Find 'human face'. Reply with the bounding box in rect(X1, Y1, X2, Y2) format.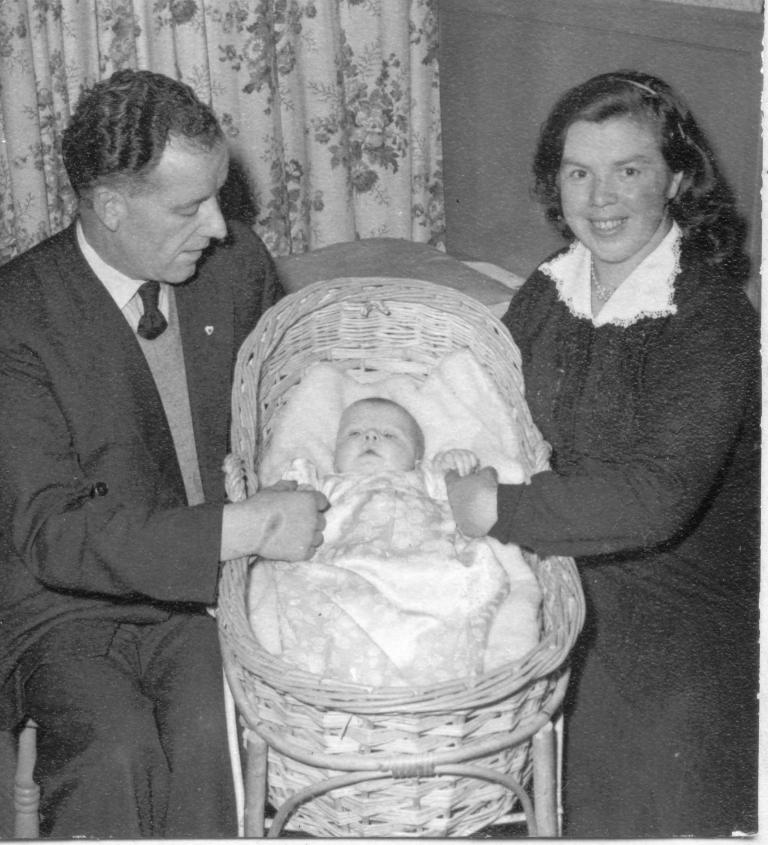
rect(126, 134, 230, 283).
